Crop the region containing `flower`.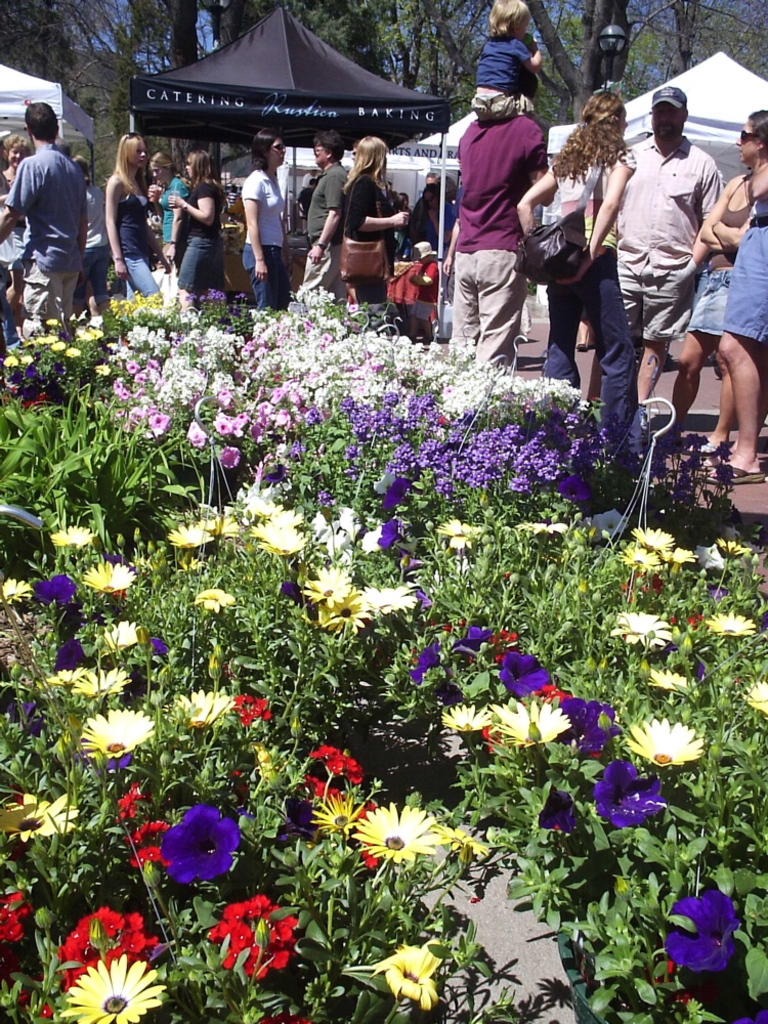
Crop region: bbox=(621, 718, 702, 768).
